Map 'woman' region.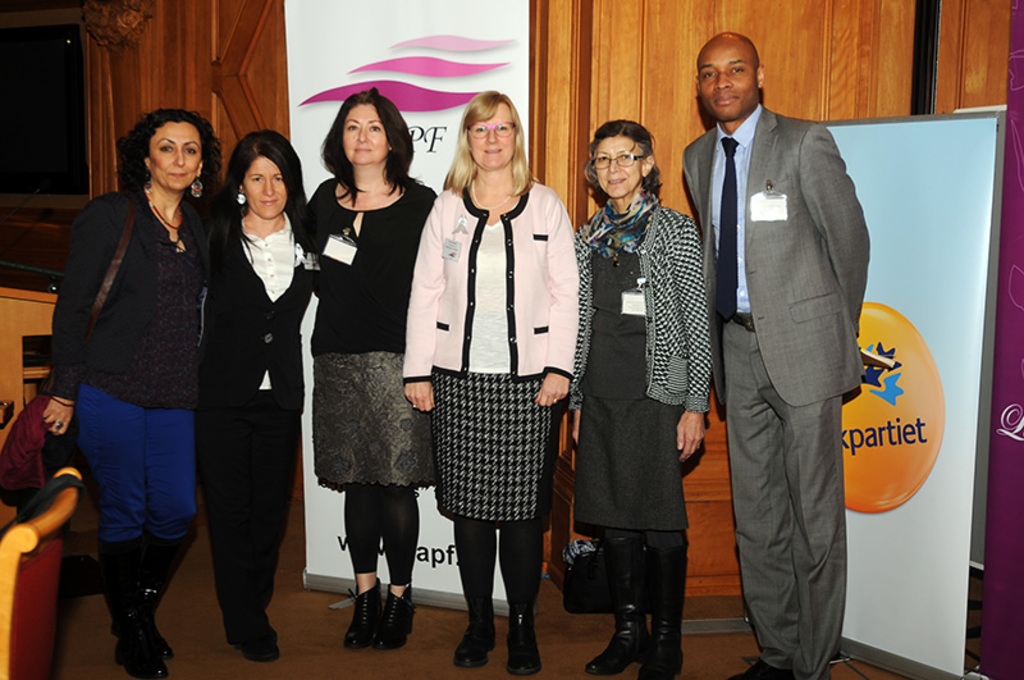
Mapped to [x1=300, y1=87, x2=439, y2=652].
